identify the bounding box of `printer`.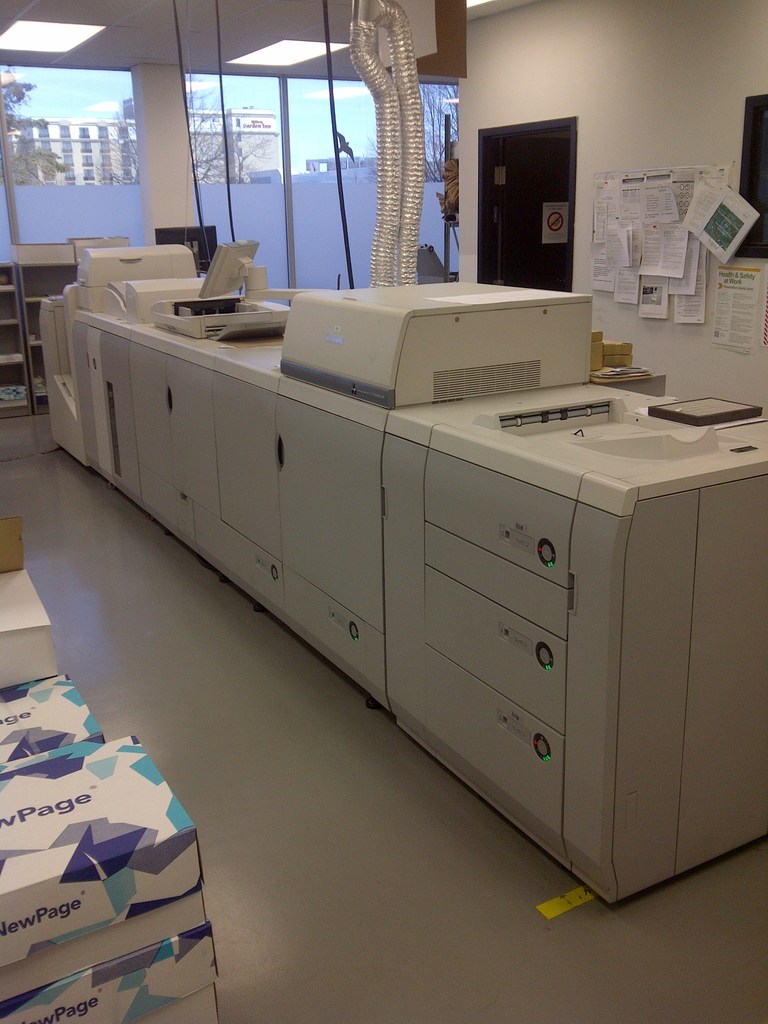
(left=37, top=239, right=767, bottom=905).
